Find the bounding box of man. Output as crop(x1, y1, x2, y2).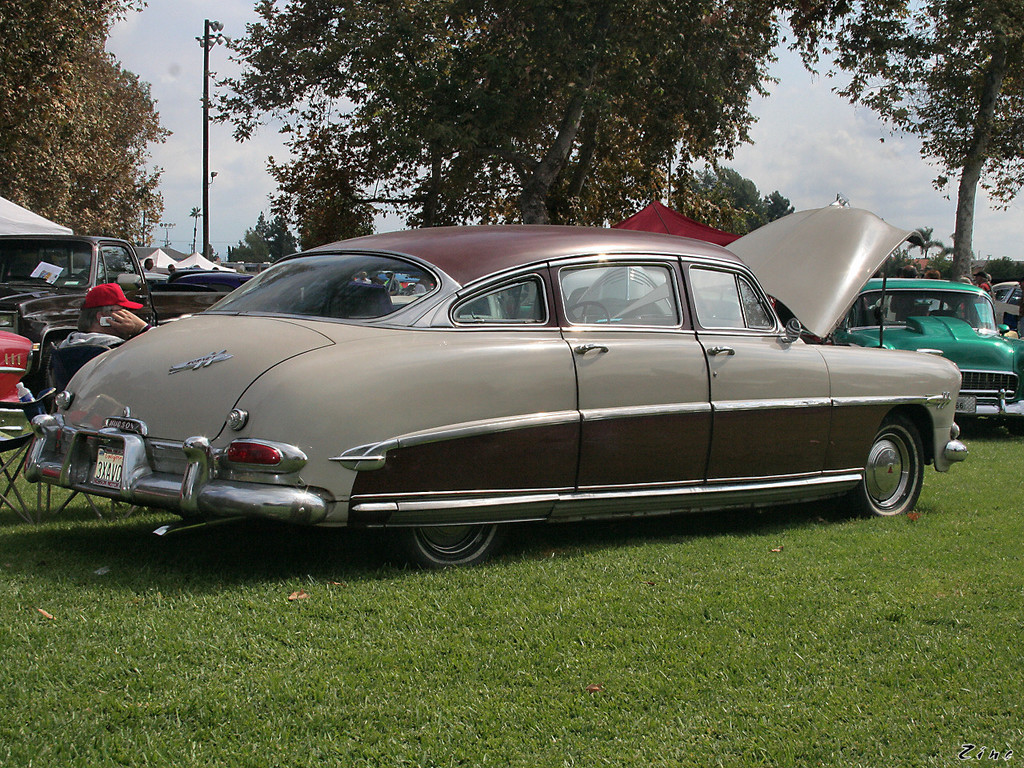
crop(356, 270, 371, 283).
